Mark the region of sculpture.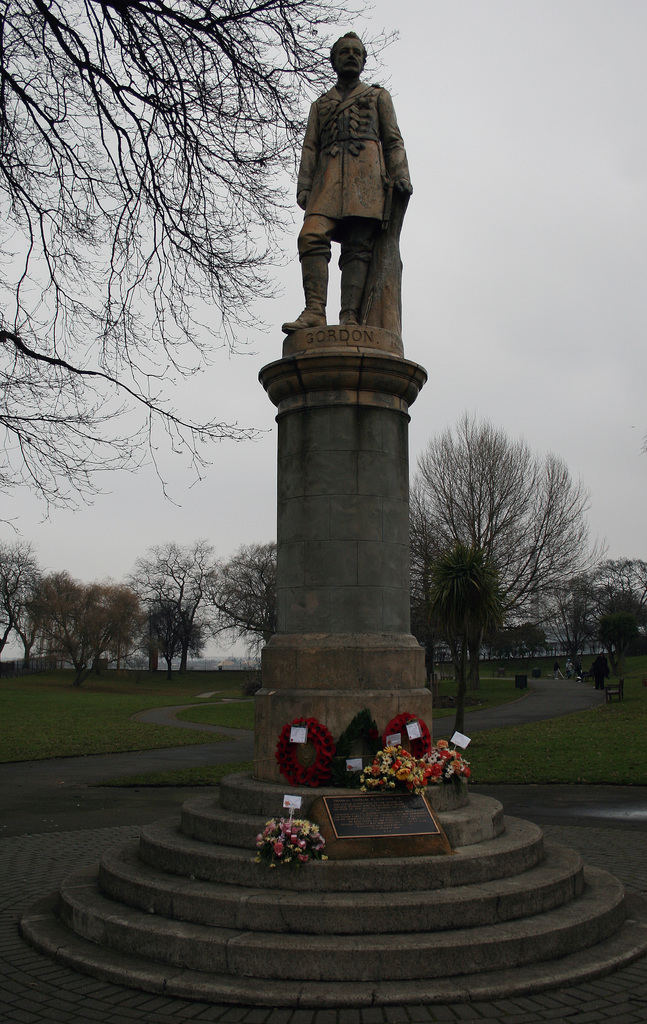
Region: crop(282, 36, 422, 348).
